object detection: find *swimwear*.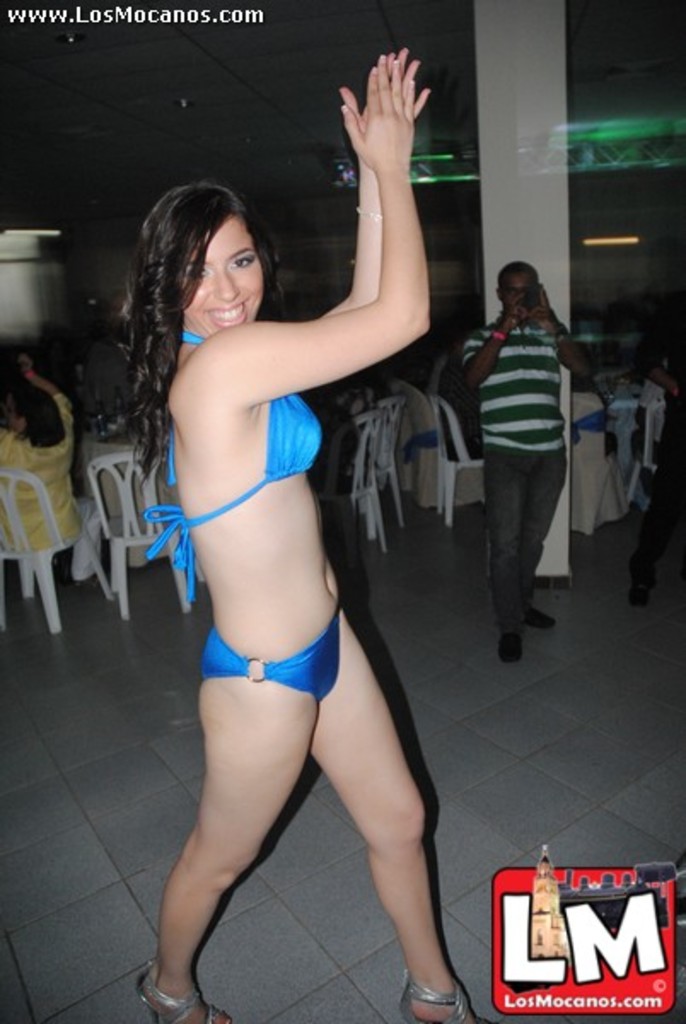
pyautogui.locateOnScreen(201, 609, 353, 713).
